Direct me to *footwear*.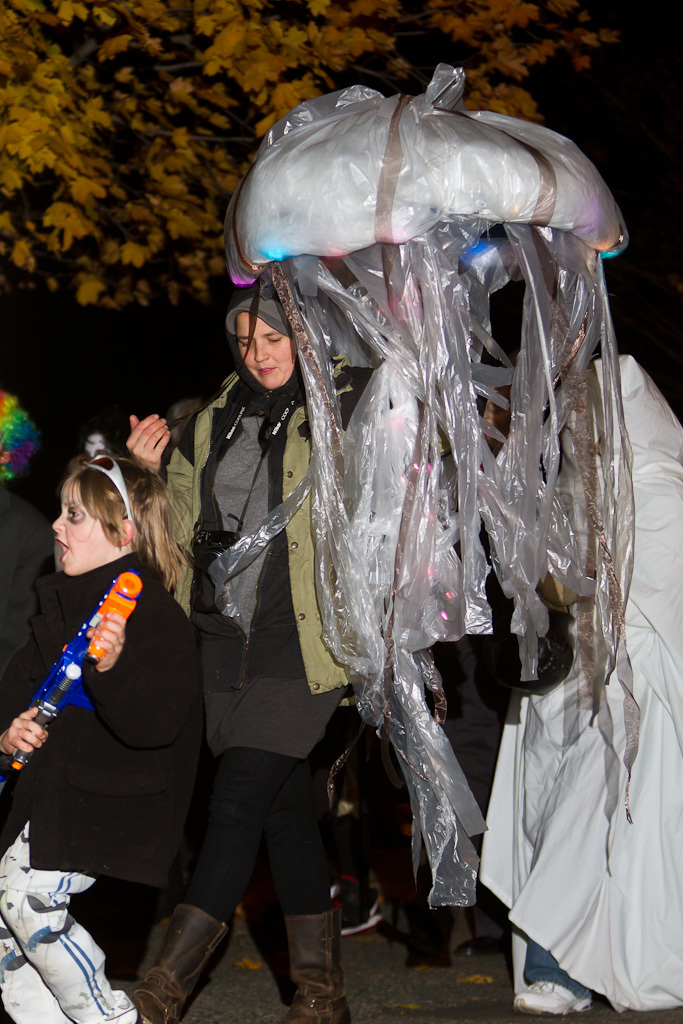
Direction: detection(404, 907, 455, 973).
